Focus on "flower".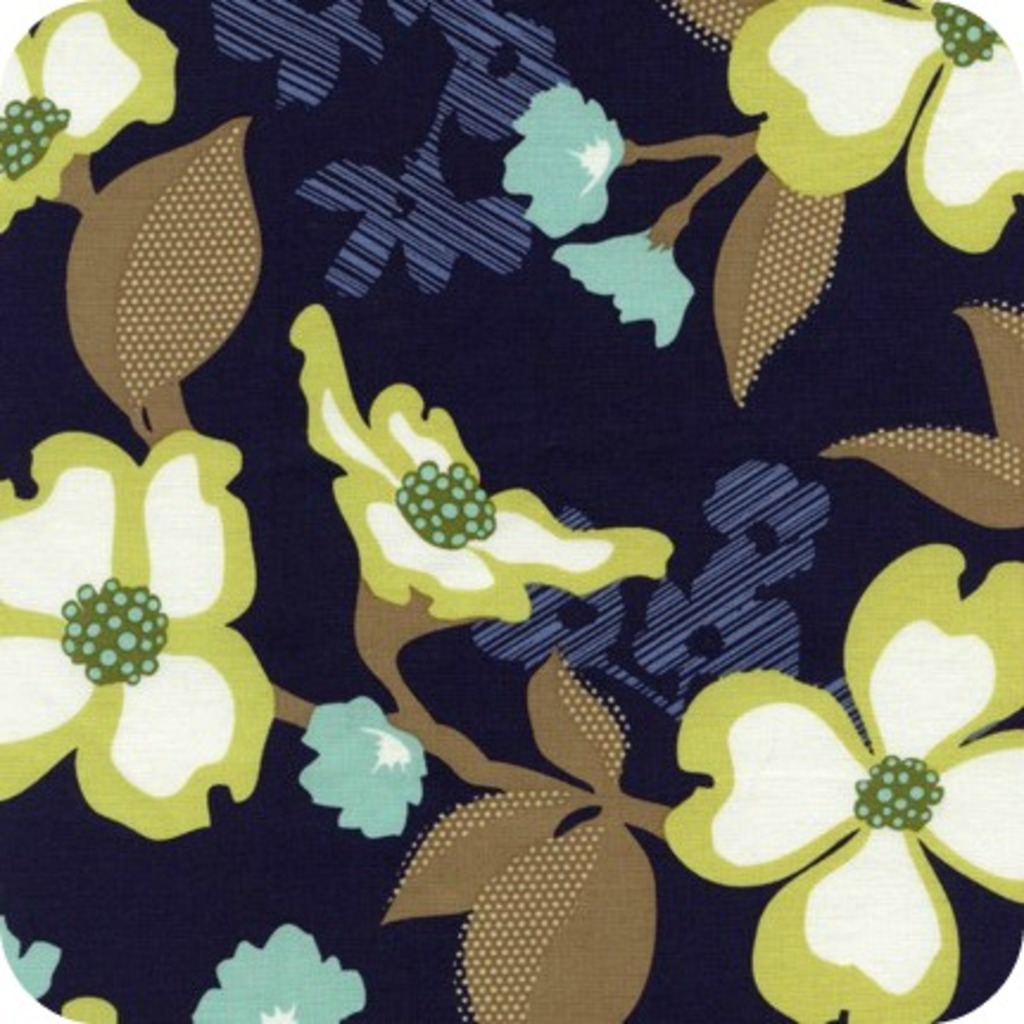
Focused at crop(0, 0, 176, 235).
